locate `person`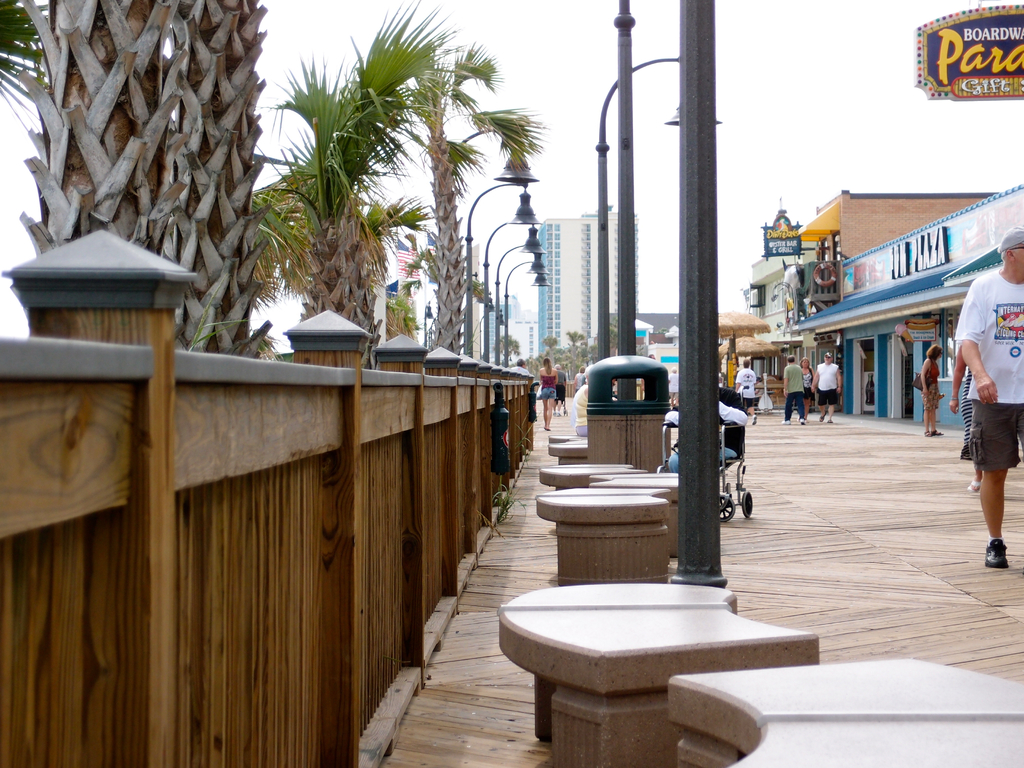
914,339,945,442
